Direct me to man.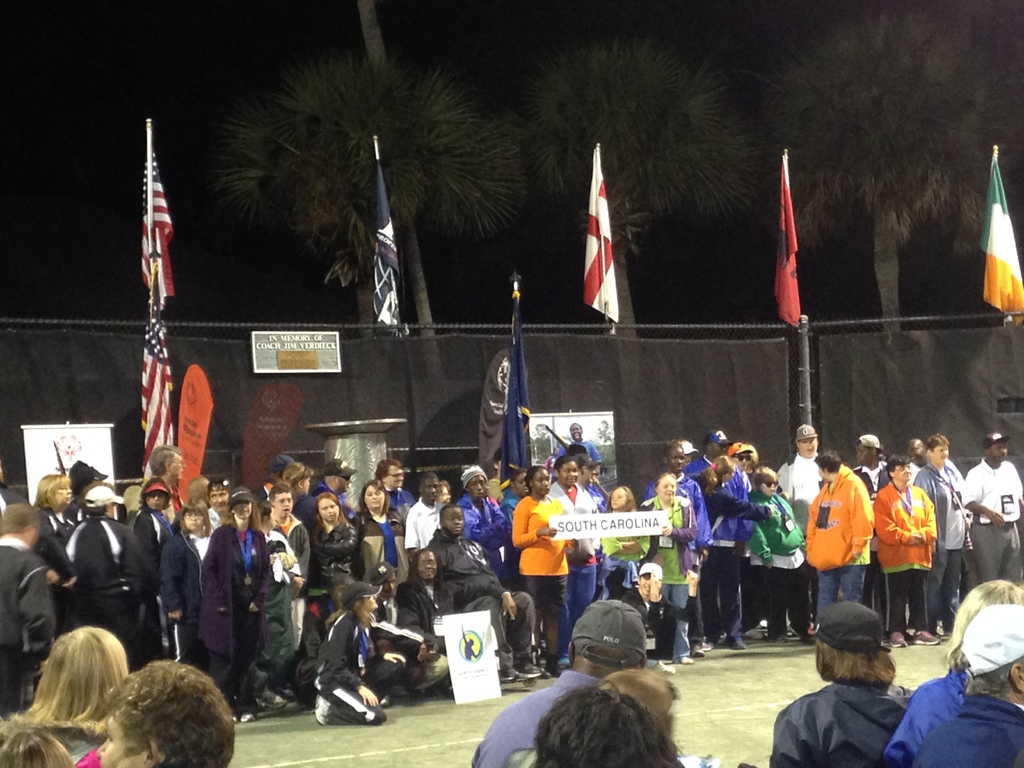
Direction: {"left": 961, "top": 430, "right": 1023, "bottom": 588}.
